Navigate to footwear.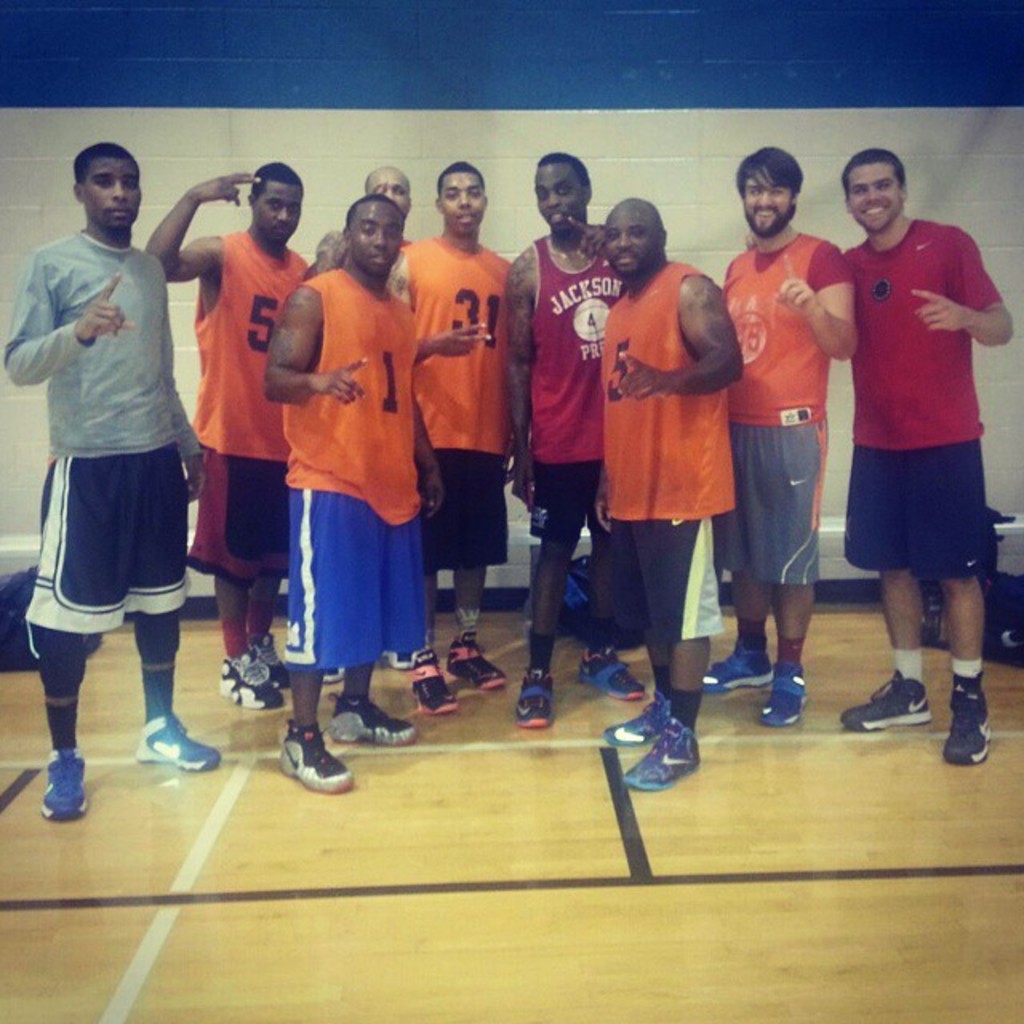
Navigation target: {"left": 512, "top": 670, "right": 554, "bottom": 730}.
